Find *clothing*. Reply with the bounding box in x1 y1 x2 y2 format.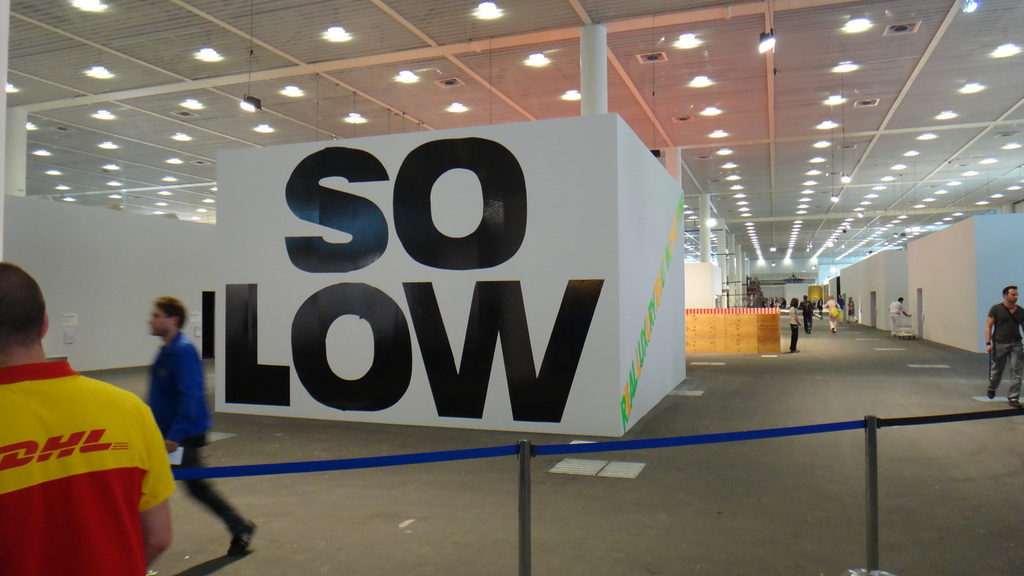
888 297 913 338.
